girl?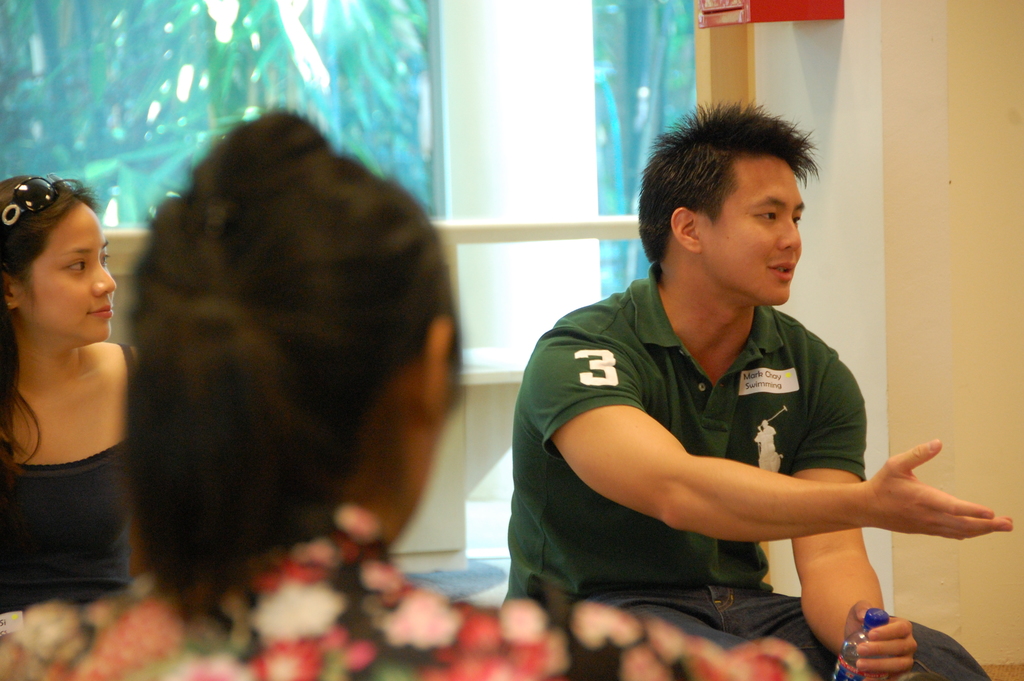
left=0, top=174, right=150, bottom=644
